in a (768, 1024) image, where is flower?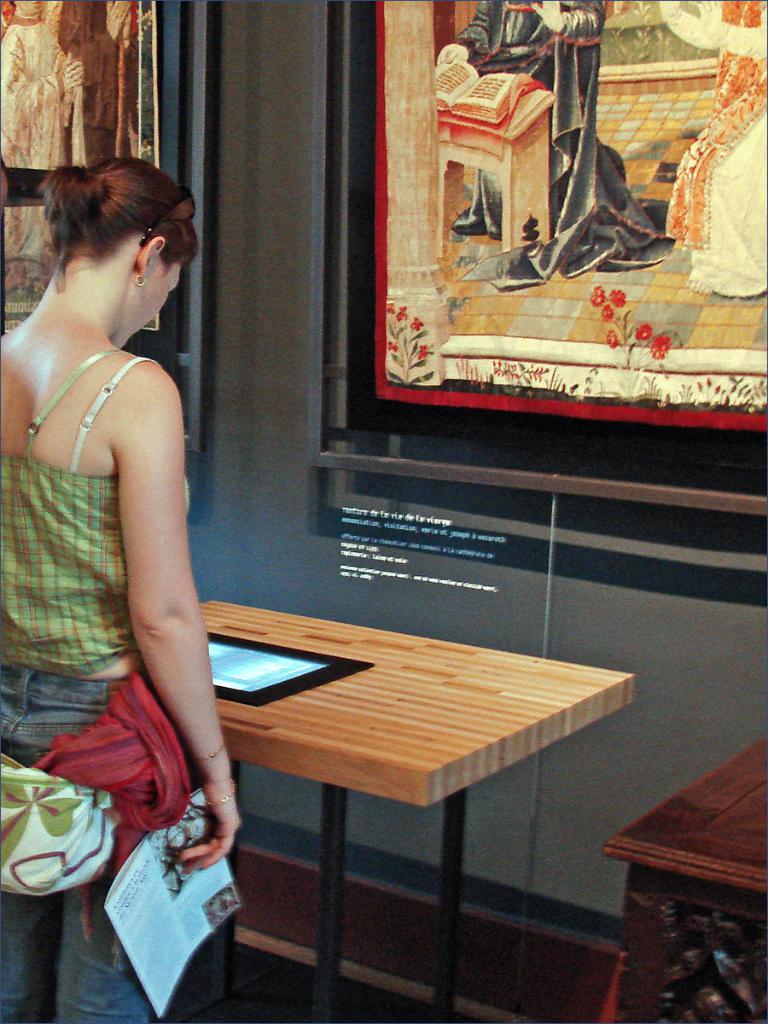
[left=387, top=297, right=394, bottom=318].
